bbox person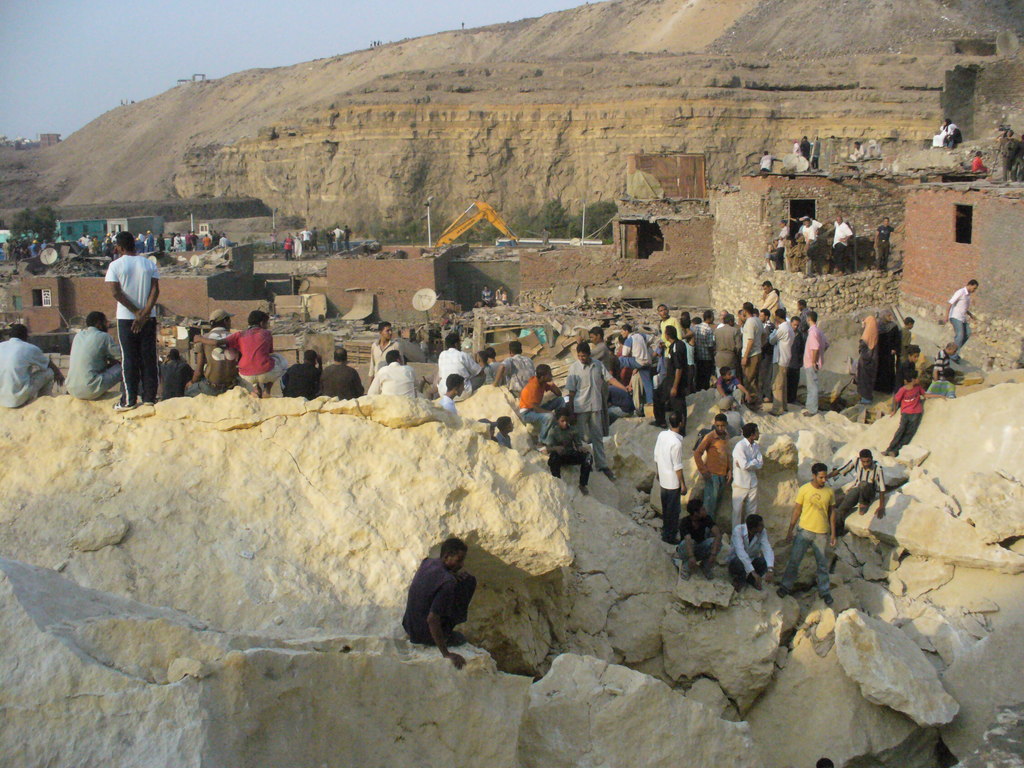
{"x1": 932, "y1": 339, "x2": 952, "y2": 385}
